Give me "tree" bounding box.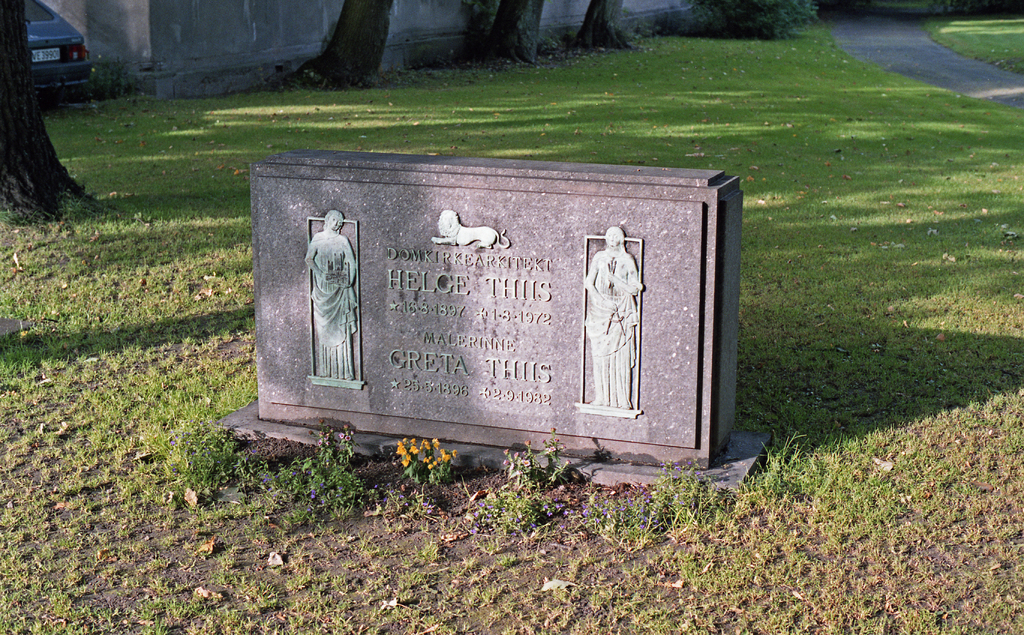
(left=563, top=0, right=647, bottom=65).
